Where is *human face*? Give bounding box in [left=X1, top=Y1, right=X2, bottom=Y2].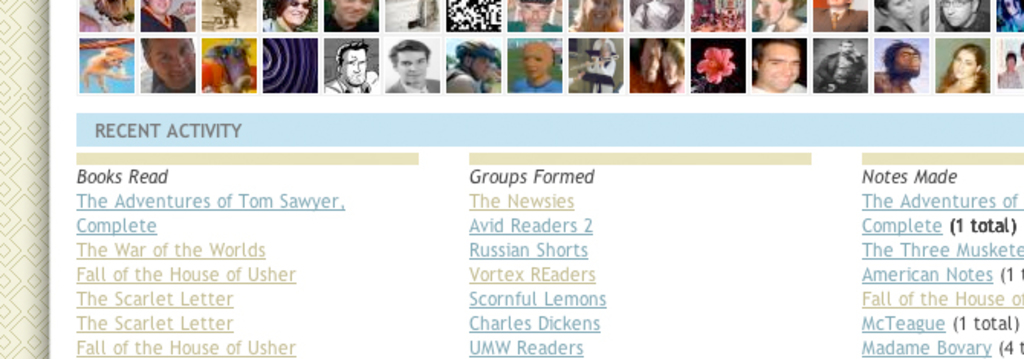
[left=945, top=0, right=971, bottom=29].
